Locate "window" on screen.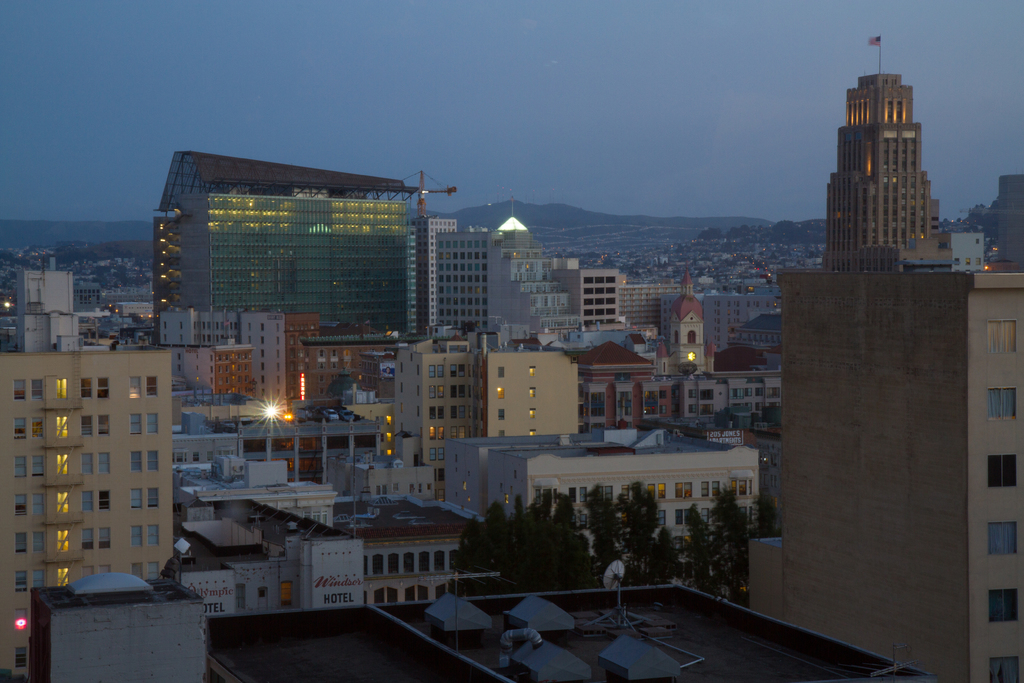
On screen at 988 451 1018 489.
